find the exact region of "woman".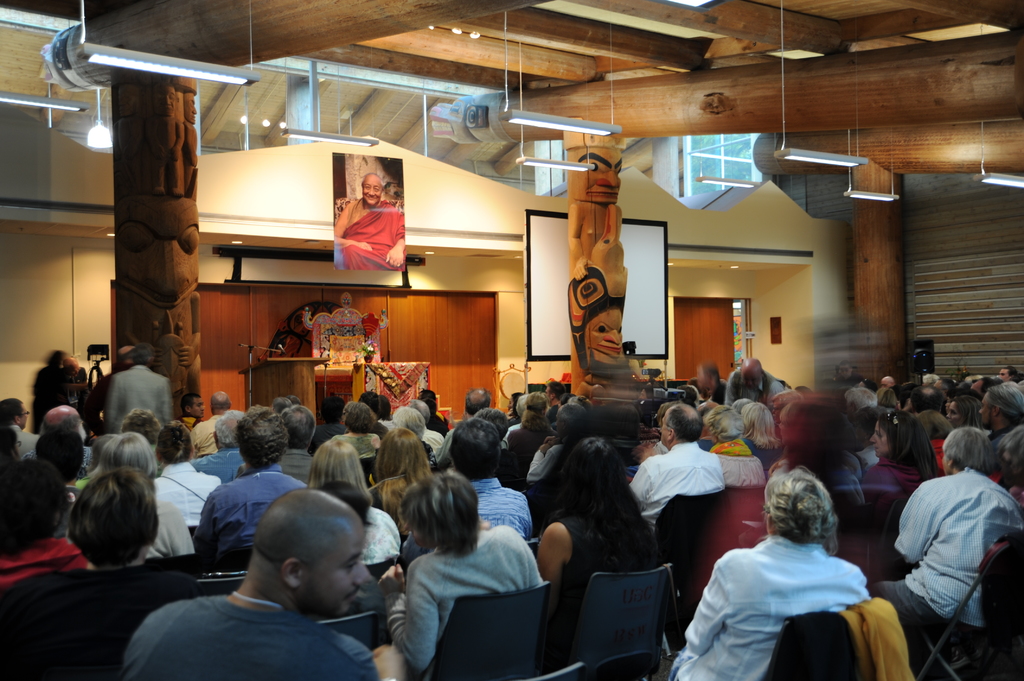
Exact region: [996,426,1023,513].
